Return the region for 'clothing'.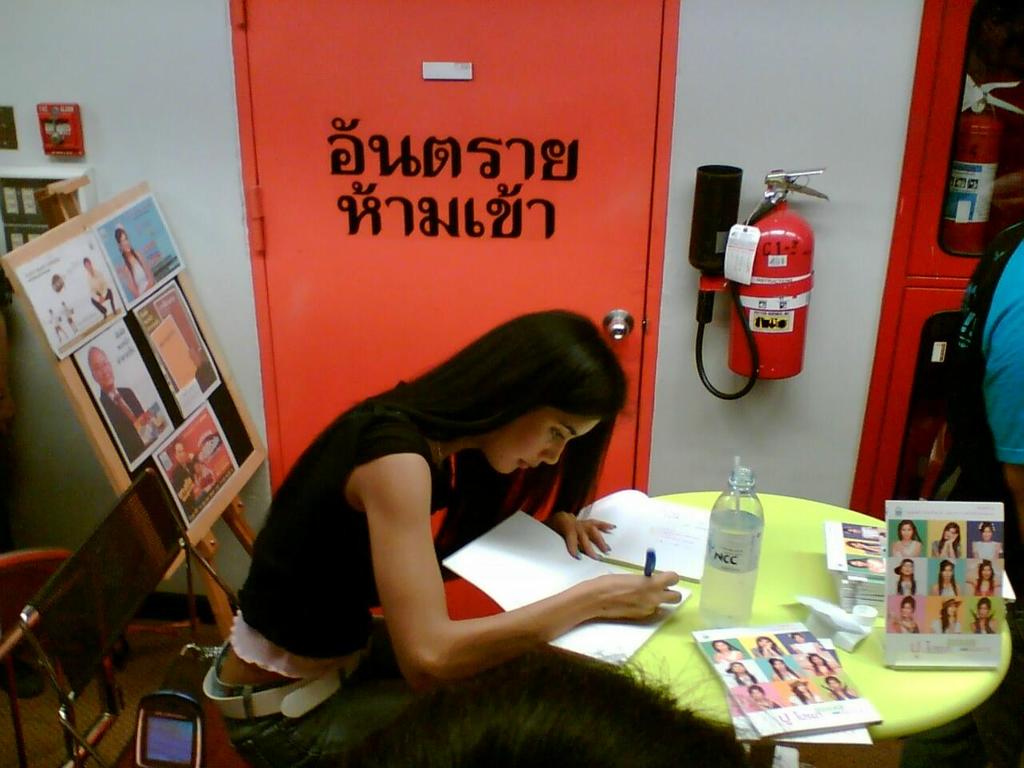
95 270 112 306.
